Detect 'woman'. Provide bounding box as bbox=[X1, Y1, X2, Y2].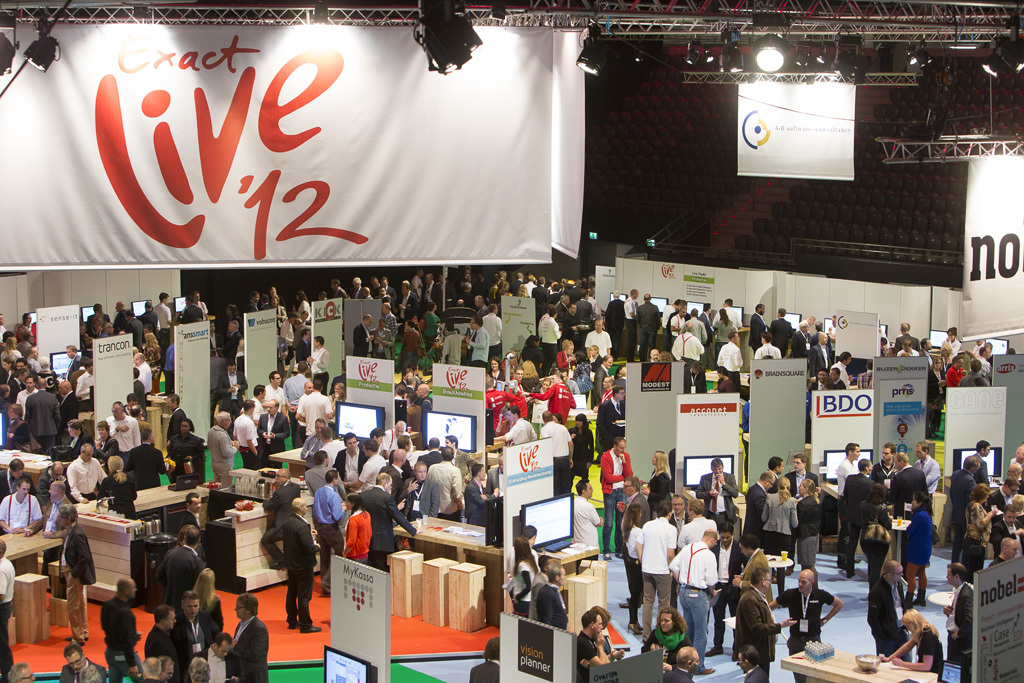
bbox=[569, 411, 597, 475].
